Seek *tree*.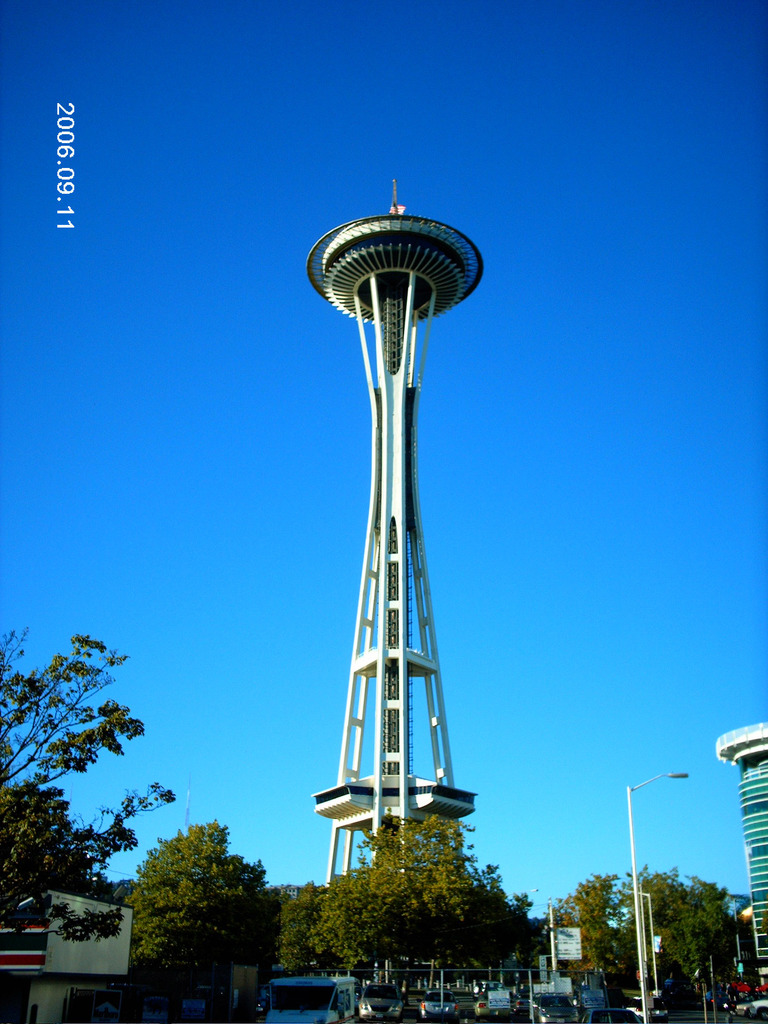
rect(0, 625, 182, 1005).
